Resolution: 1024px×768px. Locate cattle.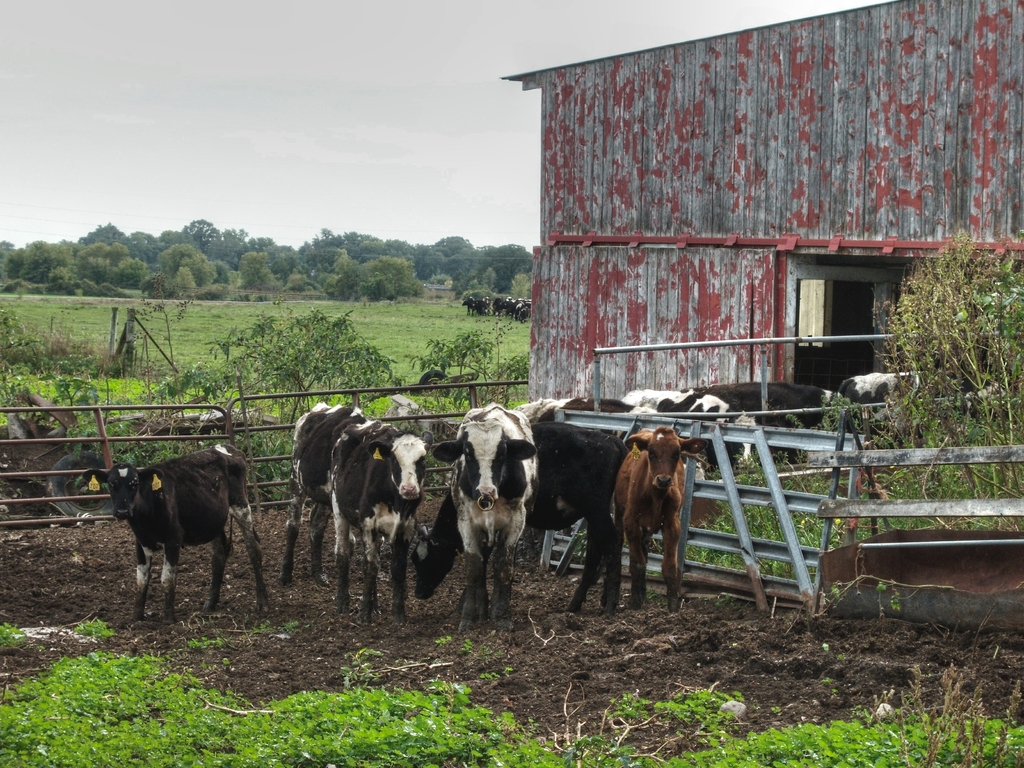
box(277, 403, 440, 612).
